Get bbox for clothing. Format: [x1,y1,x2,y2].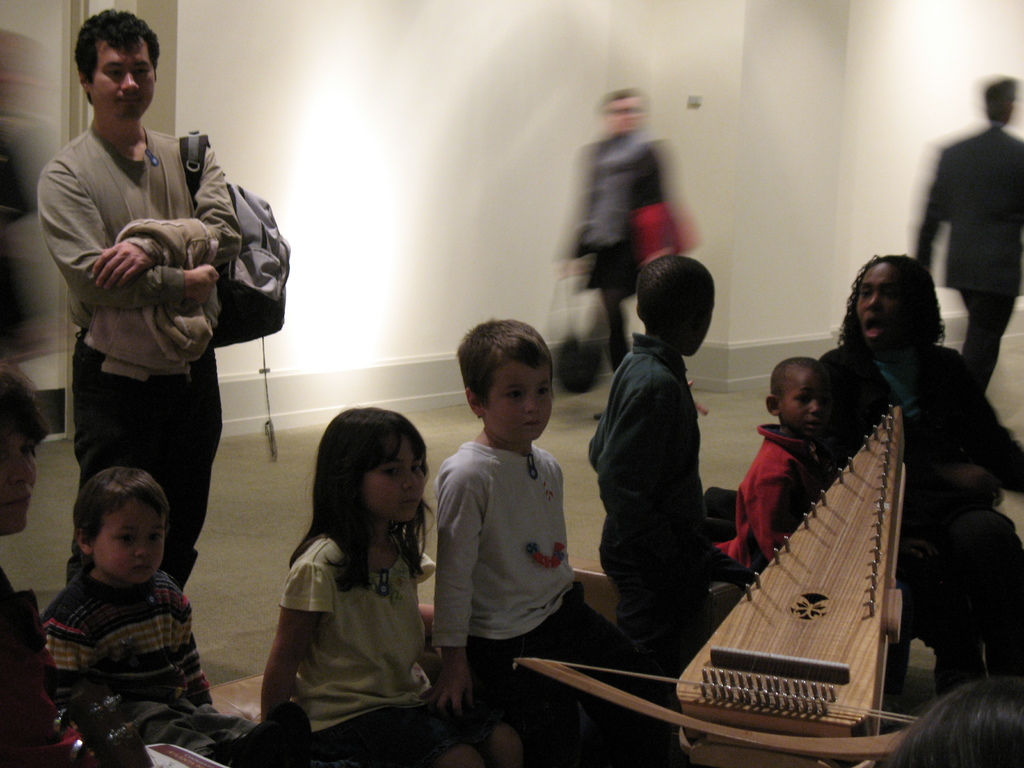
[39,75,277,564].
